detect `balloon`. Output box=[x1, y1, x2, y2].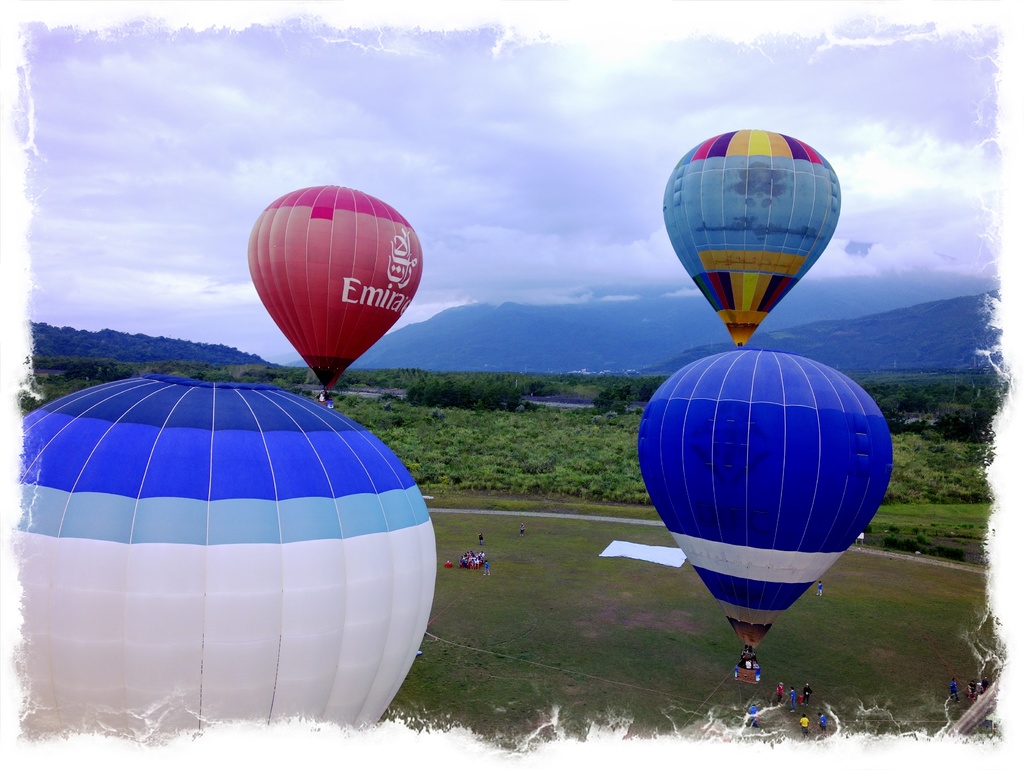
box=[0, 377, 427, 769].
